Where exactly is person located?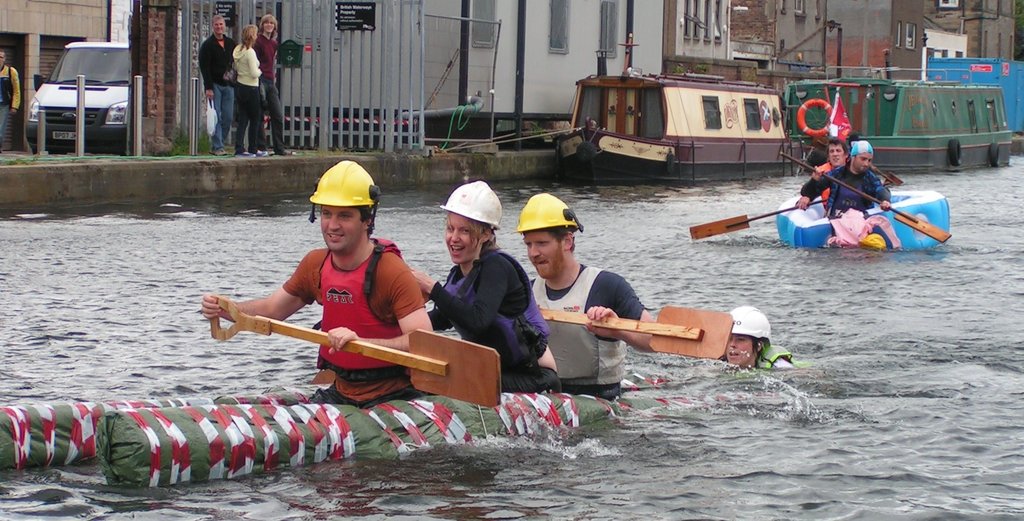
Its bounding box is (528, 228, 660, 403).
